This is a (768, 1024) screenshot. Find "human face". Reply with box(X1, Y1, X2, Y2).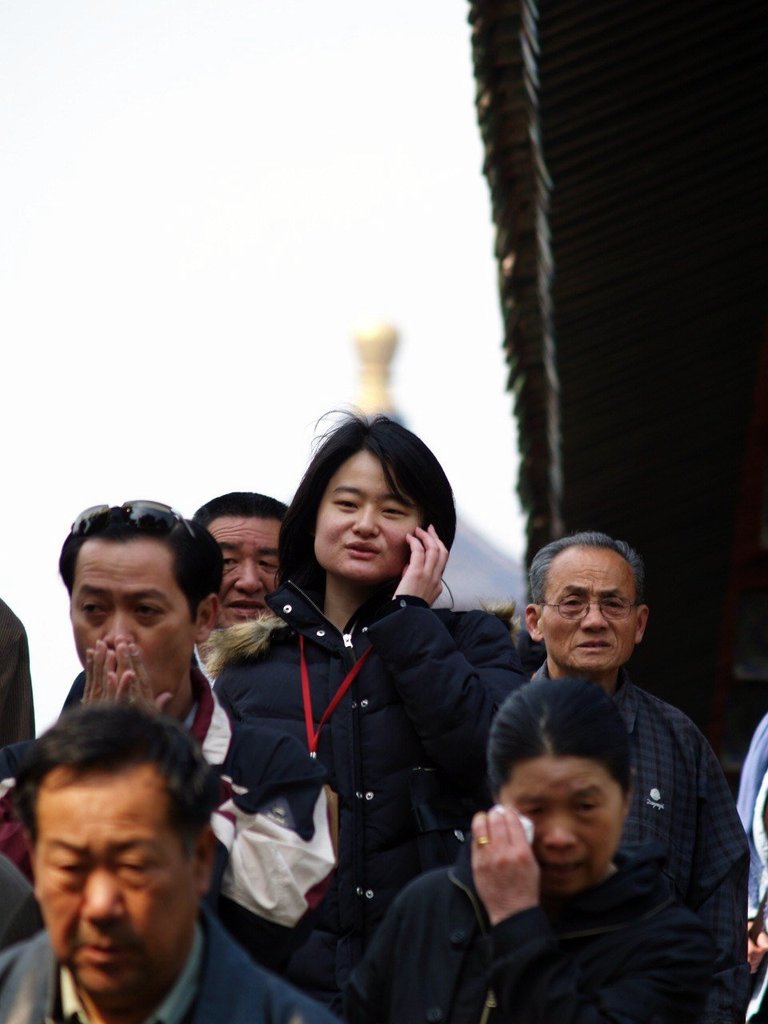
box(499, 757, 622, 894).
